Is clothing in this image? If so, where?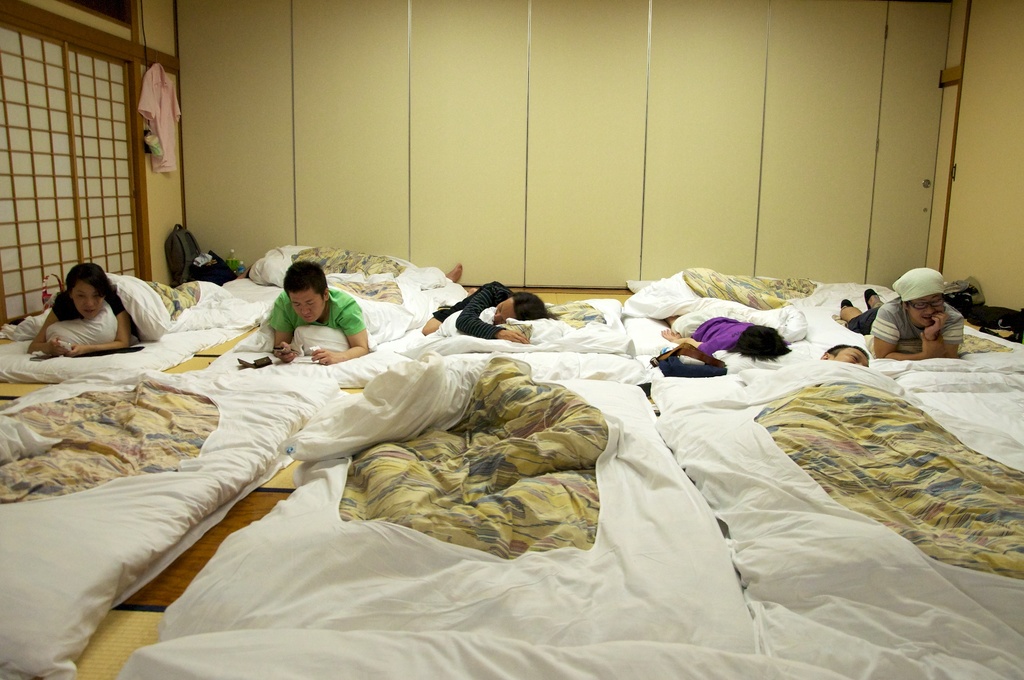
Yes, at x1=846, y1=291, x2=971, y2=353.
